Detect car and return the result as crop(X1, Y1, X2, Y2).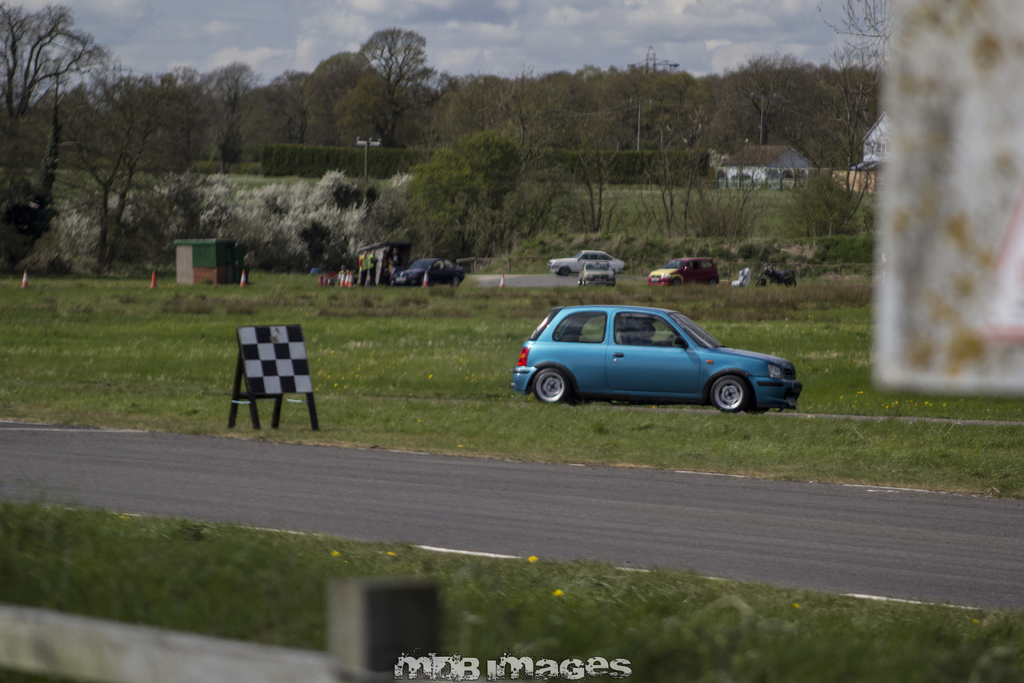
crop(648, 258, 719, 286).
